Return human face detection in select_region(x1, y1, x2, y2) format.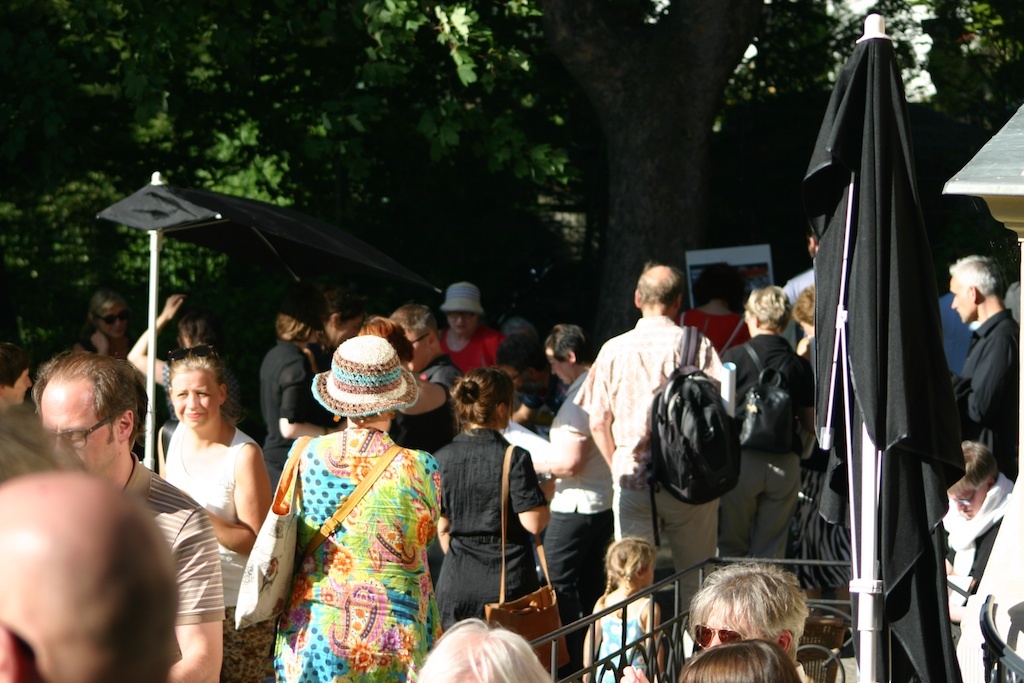
select_region(446, 312, 481, 333).
